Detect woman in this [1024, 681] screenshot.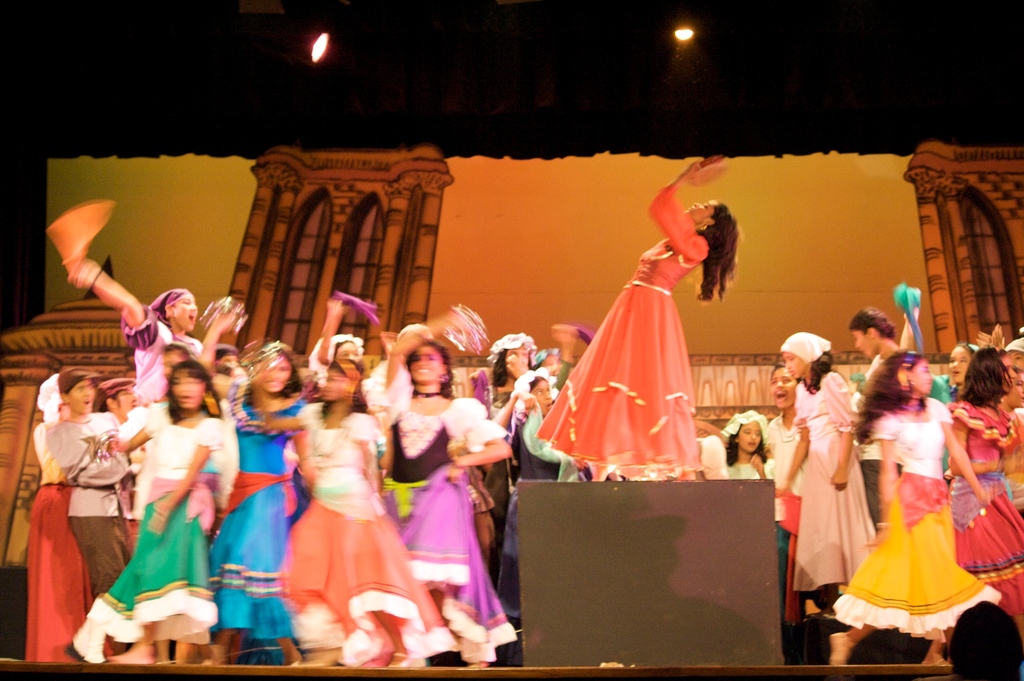
Detection: <bbox>541, 180, 738, 488</bbox>.
